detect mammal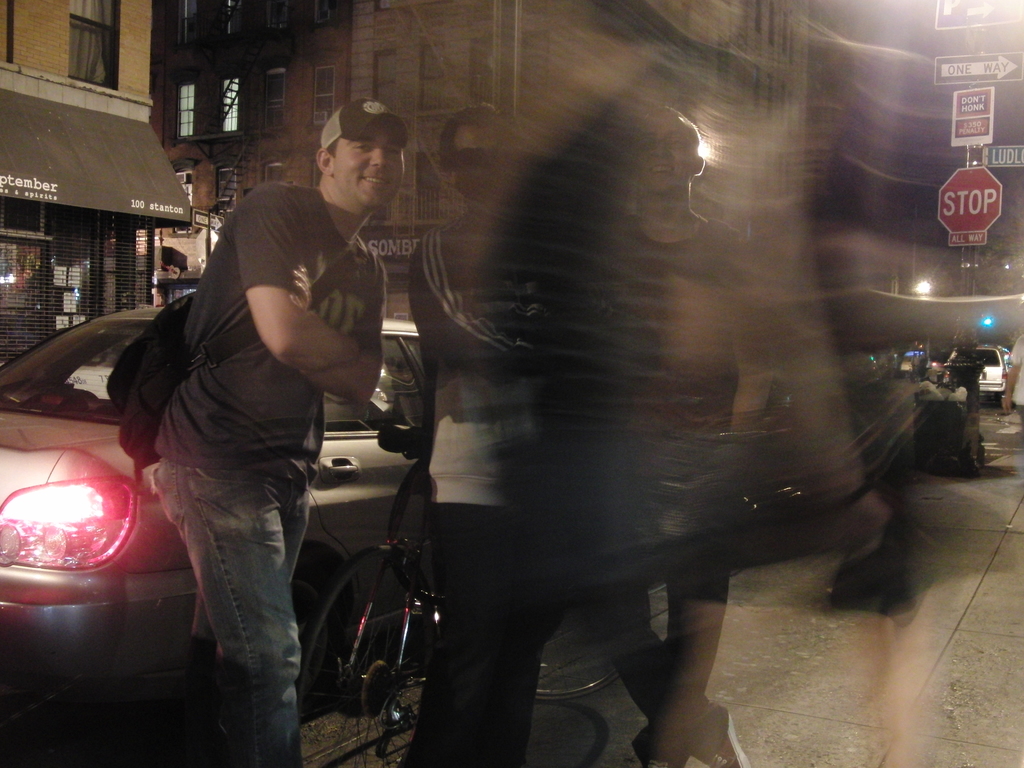
rect(105, 150, 371, 762)
